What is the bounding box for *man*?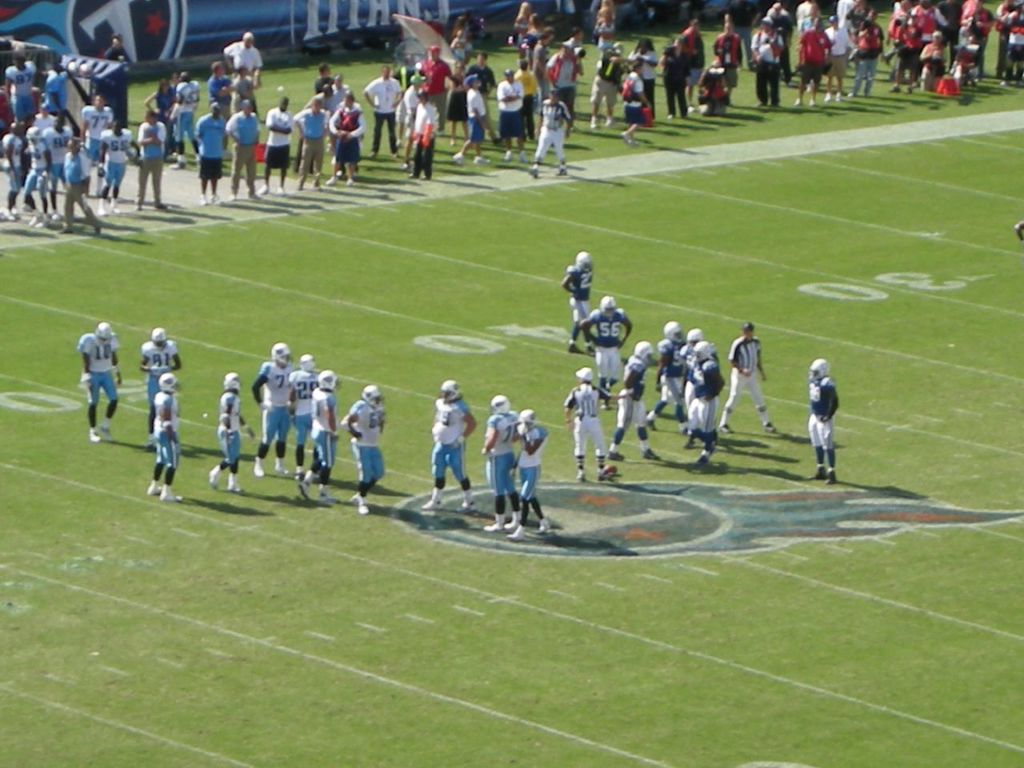
Rect(674, 325, 708, 437).
